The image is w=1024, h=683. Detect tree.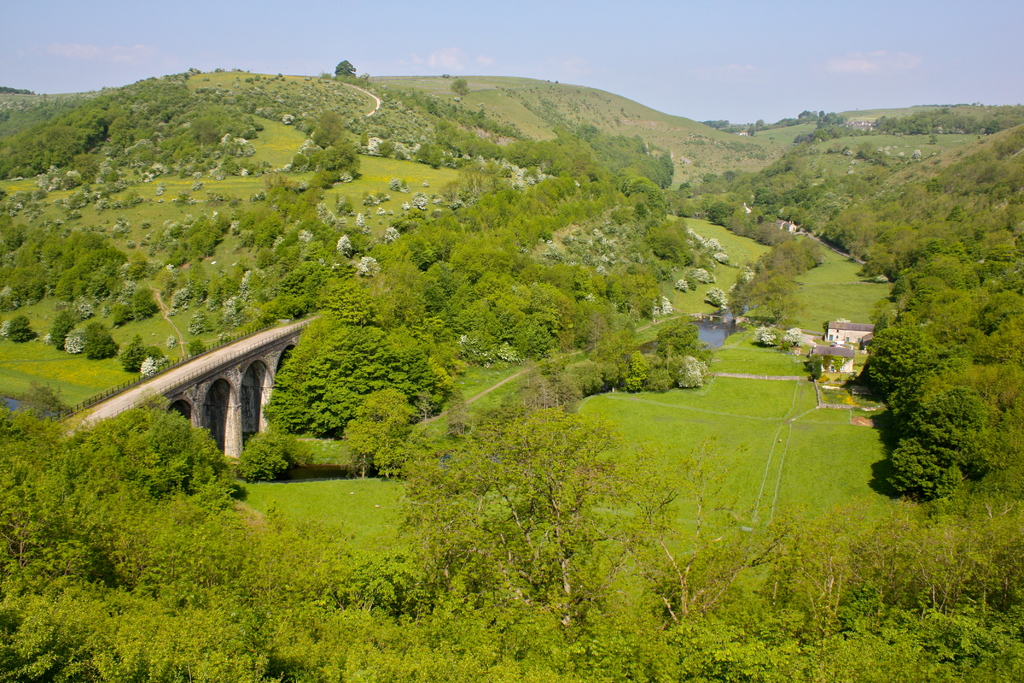
Detection: select_region(915, 390, 997, 488).
